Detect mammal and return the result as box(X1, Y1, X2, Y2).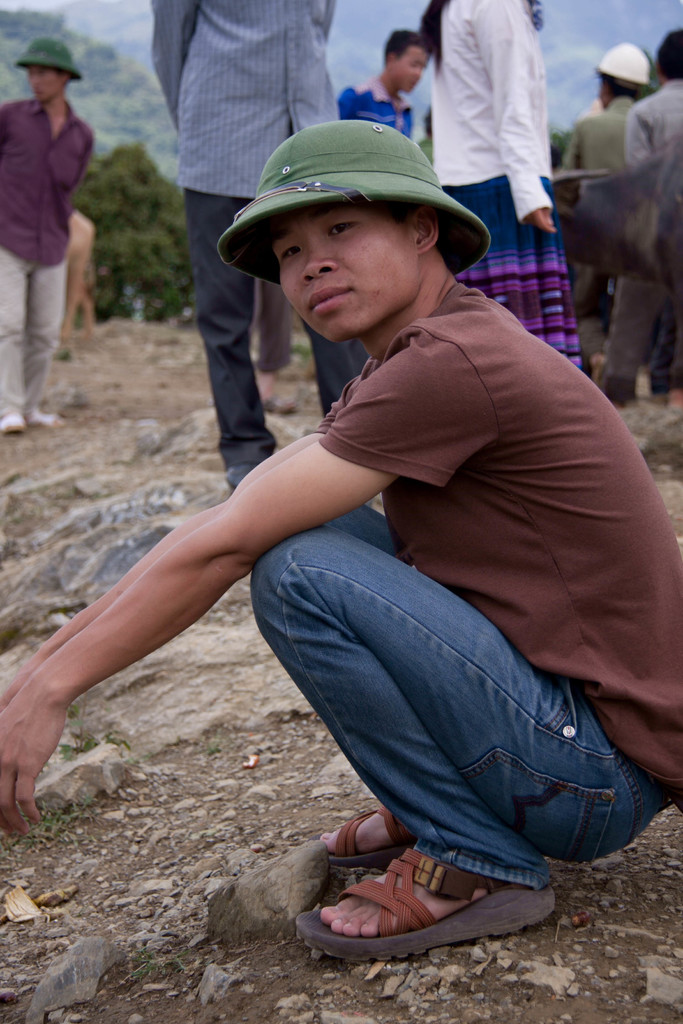
box(0, 37, 97, 436).
